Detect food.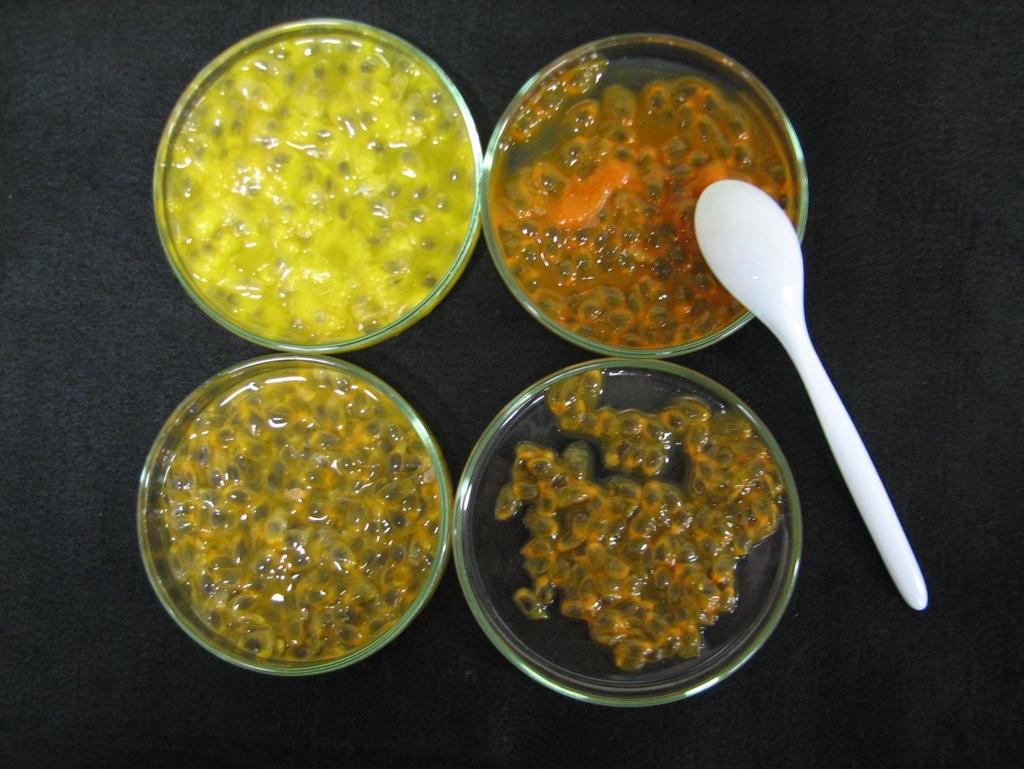
Detected at <bbox>162, 30, 475, 342</bbox>.
